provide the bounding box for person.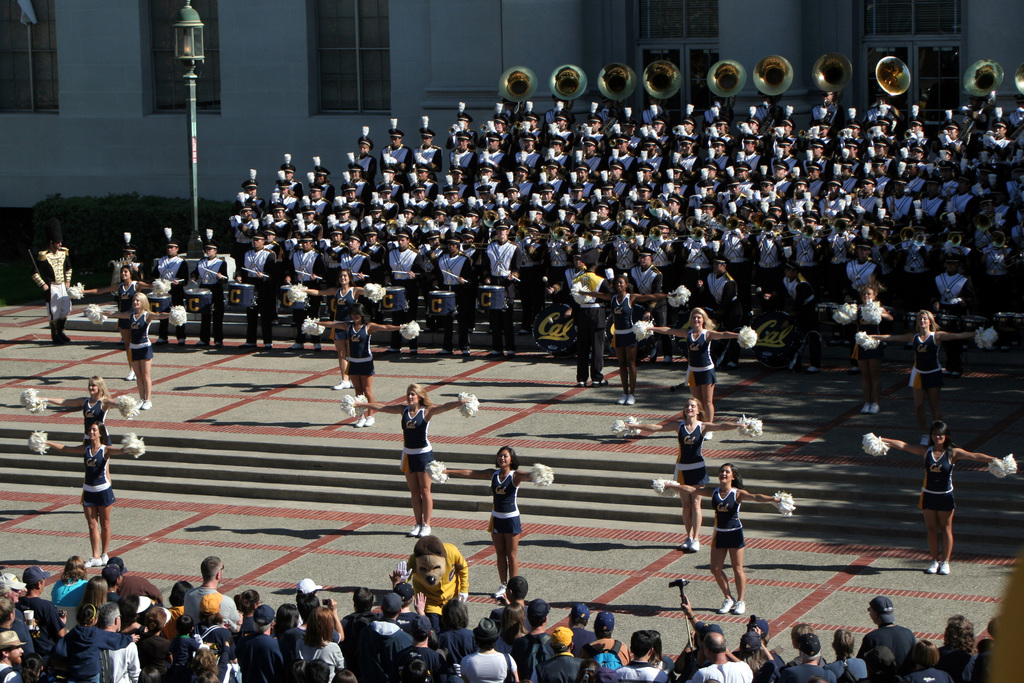
(x1=419, y1=450, x2=556, y2=602).
